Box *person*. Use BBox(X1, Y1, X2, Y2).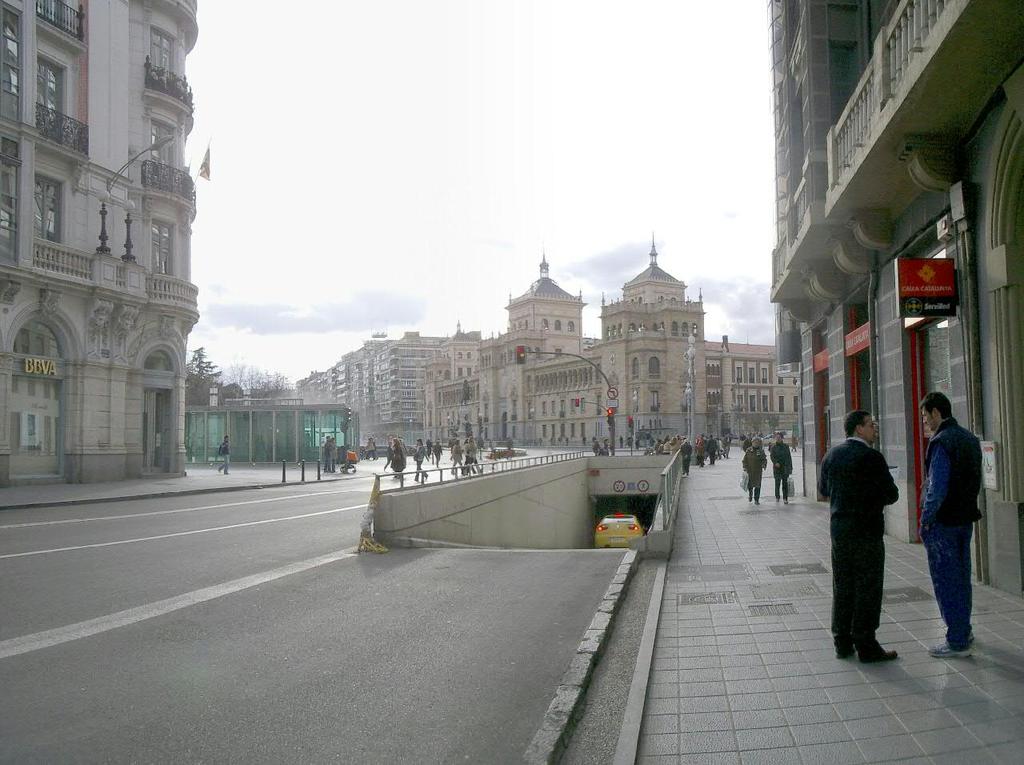
BBox(370, 435, 382, 459).
